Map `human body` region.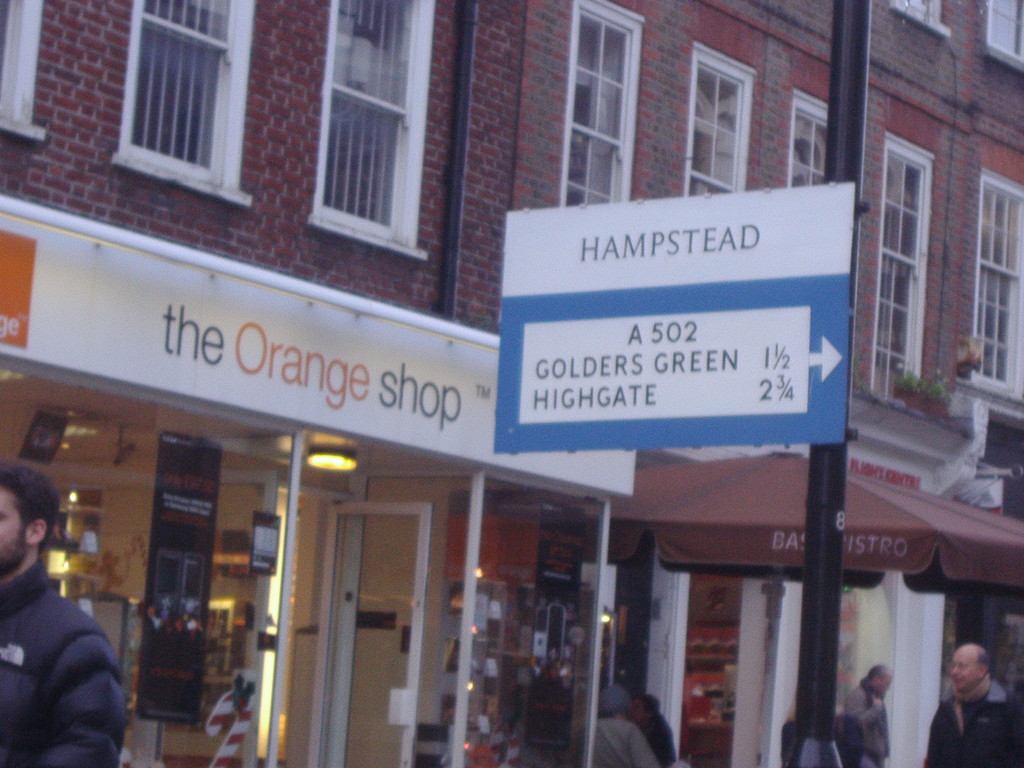
Mapped to 644/709/673/766.
